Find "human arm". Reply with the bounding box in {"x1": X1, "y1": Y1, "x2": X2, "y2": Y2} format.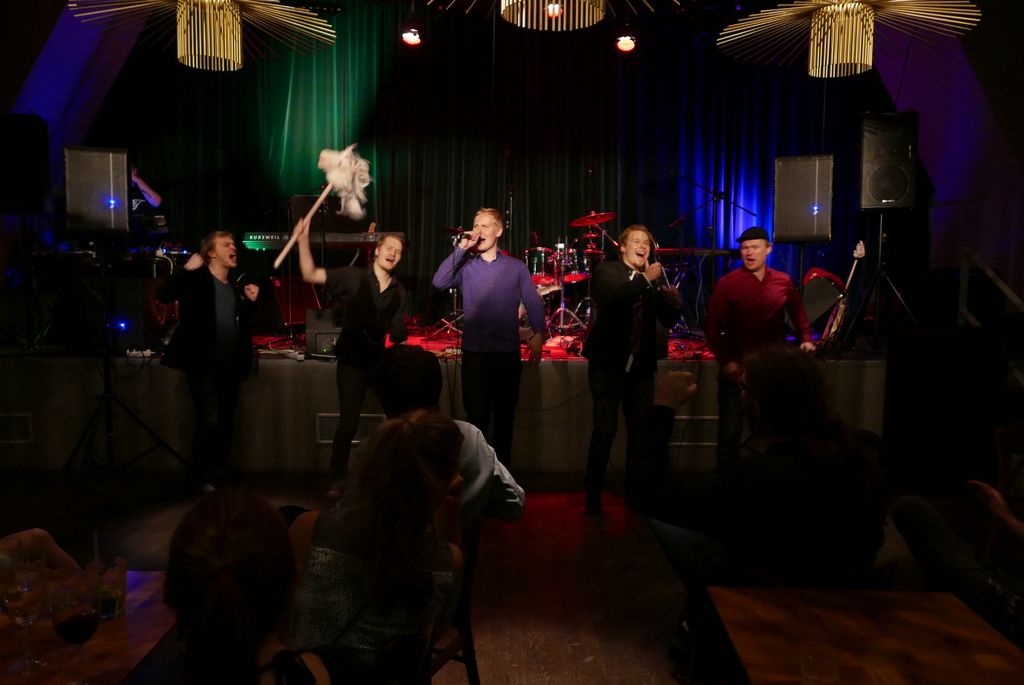
{"x1": 296, "y1": 647, "x2": 324, "y2": 679}.
